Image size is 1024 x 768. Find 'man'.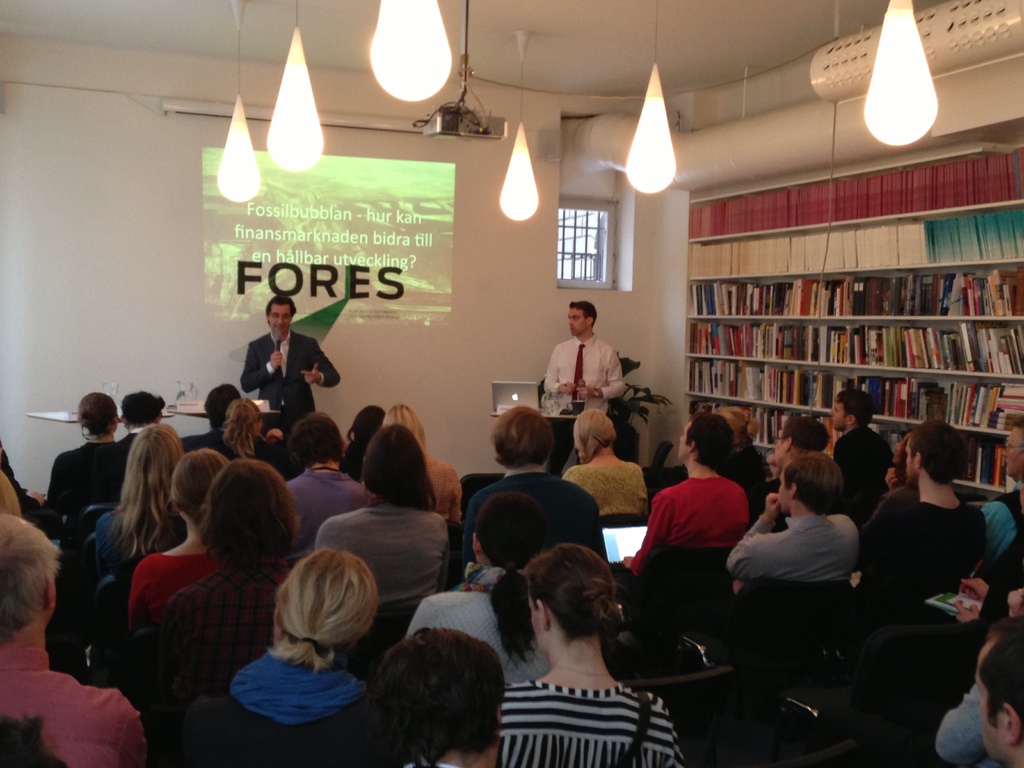
[x1=977, y1=621, x2=1023, y2=767].
